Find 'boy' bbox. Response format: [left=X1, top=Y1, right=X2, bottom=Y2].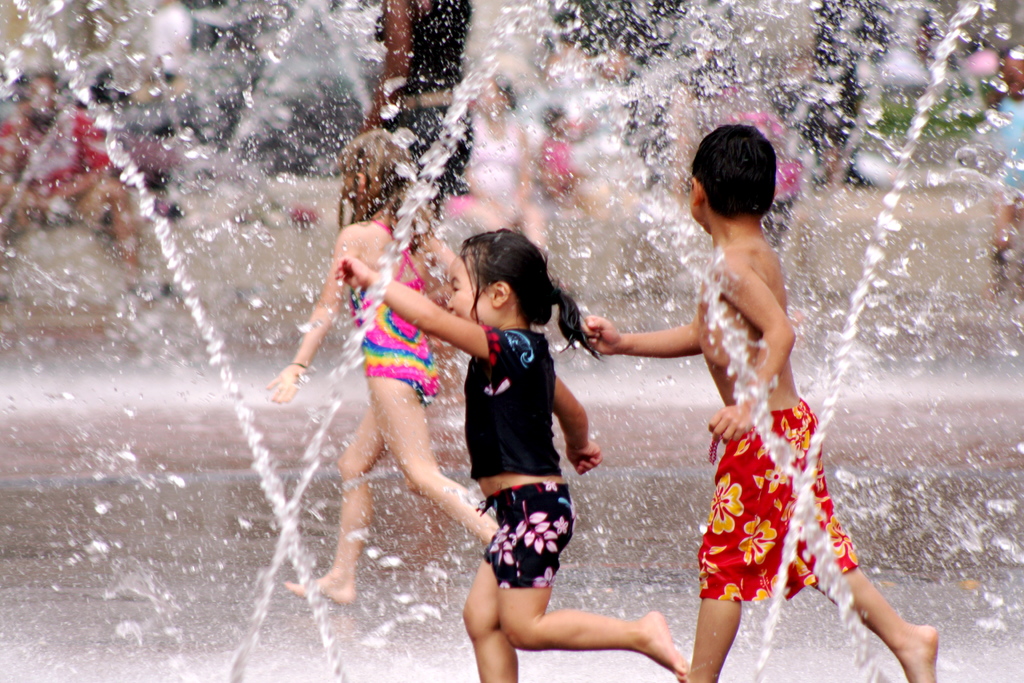
[left=579, top=119, right=937, bottom=682].
